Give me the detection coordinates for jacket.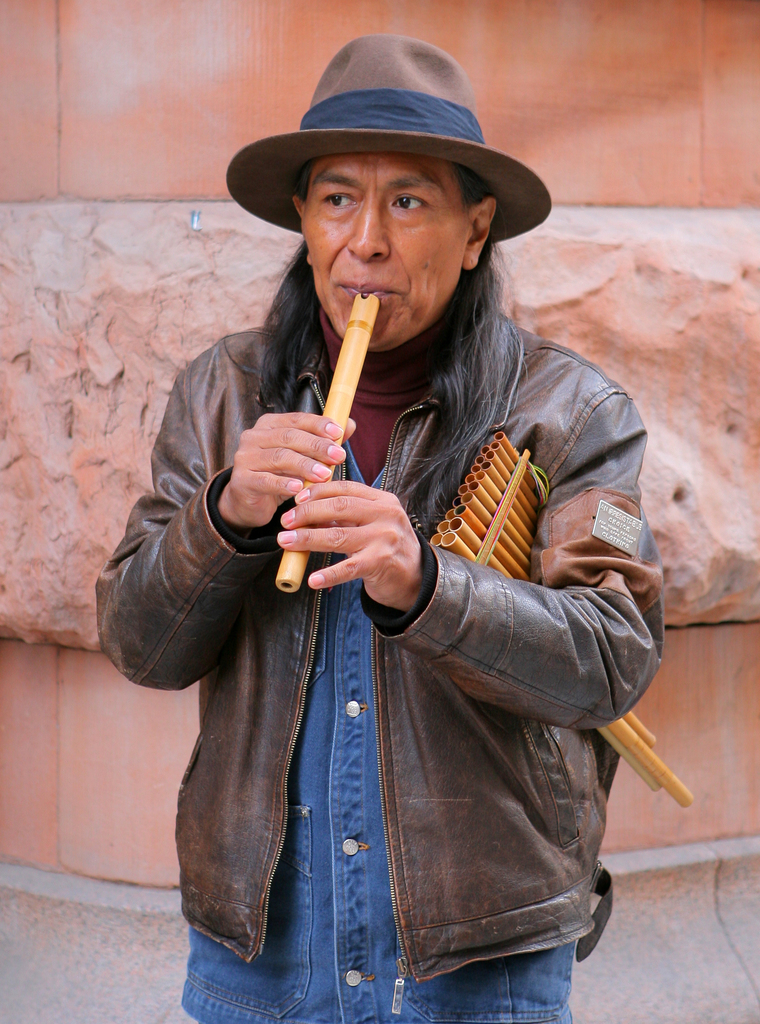
<bbox>117, 264, 664, 930</bbox>.
